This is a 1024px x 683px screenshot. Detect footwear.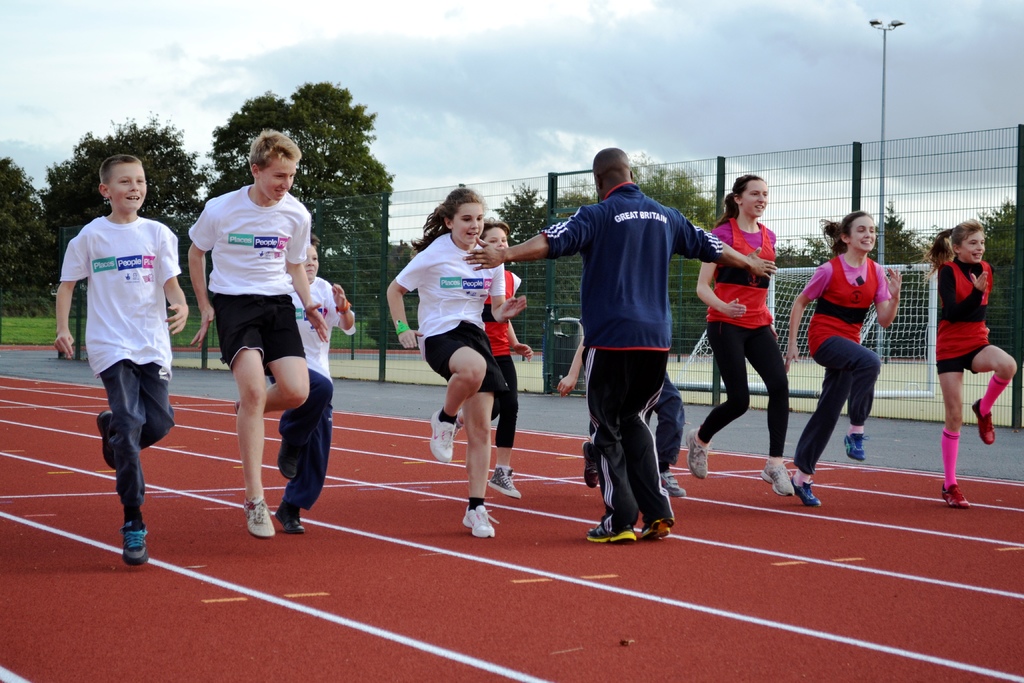
(791, 470, 822, 509).
